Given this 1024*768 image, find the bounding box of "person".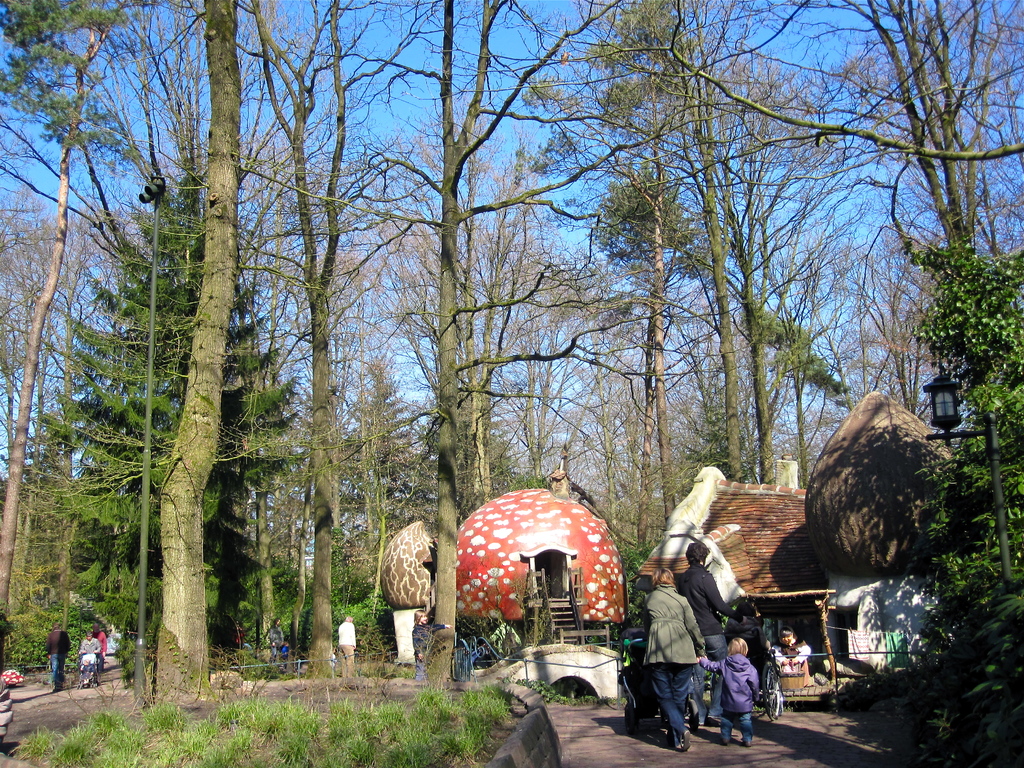
769, 630, 814, 682.
